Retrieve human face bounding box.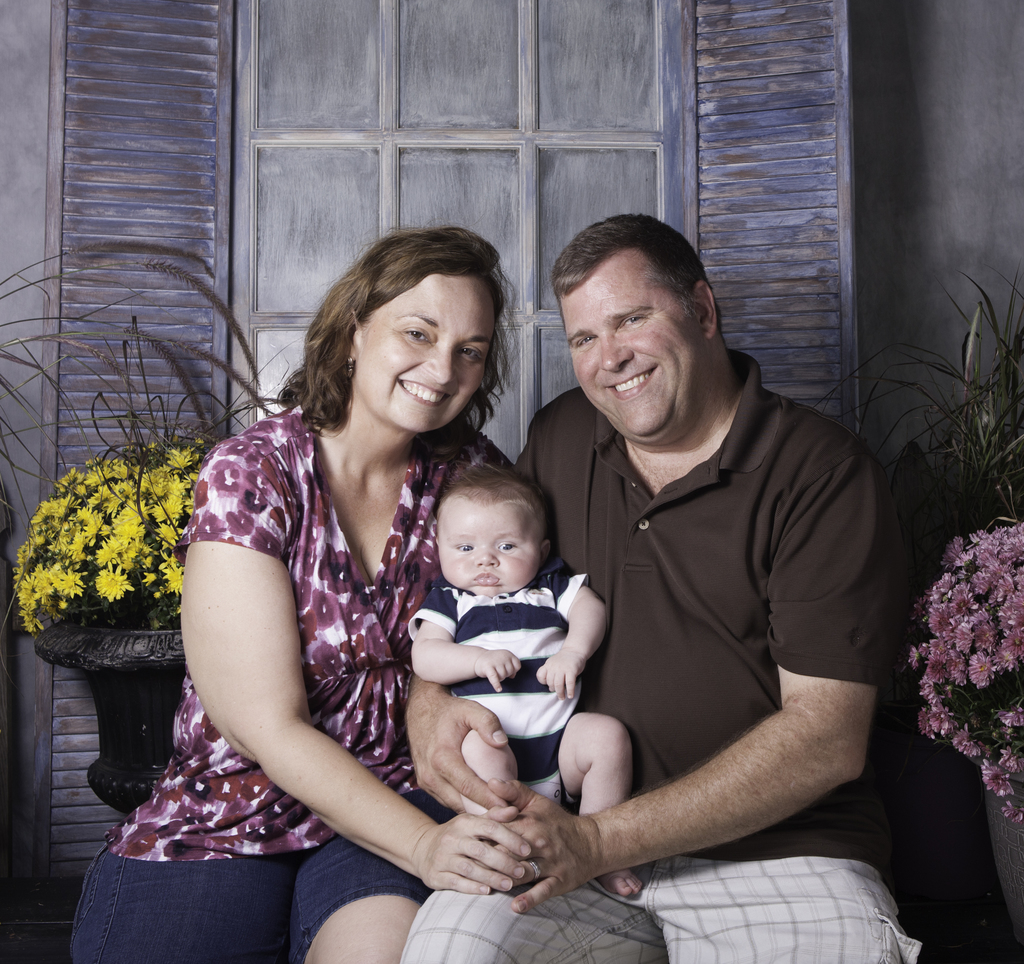
Bounding box: pyautogui.locateOnScreen(558, 251, 700, 441).
